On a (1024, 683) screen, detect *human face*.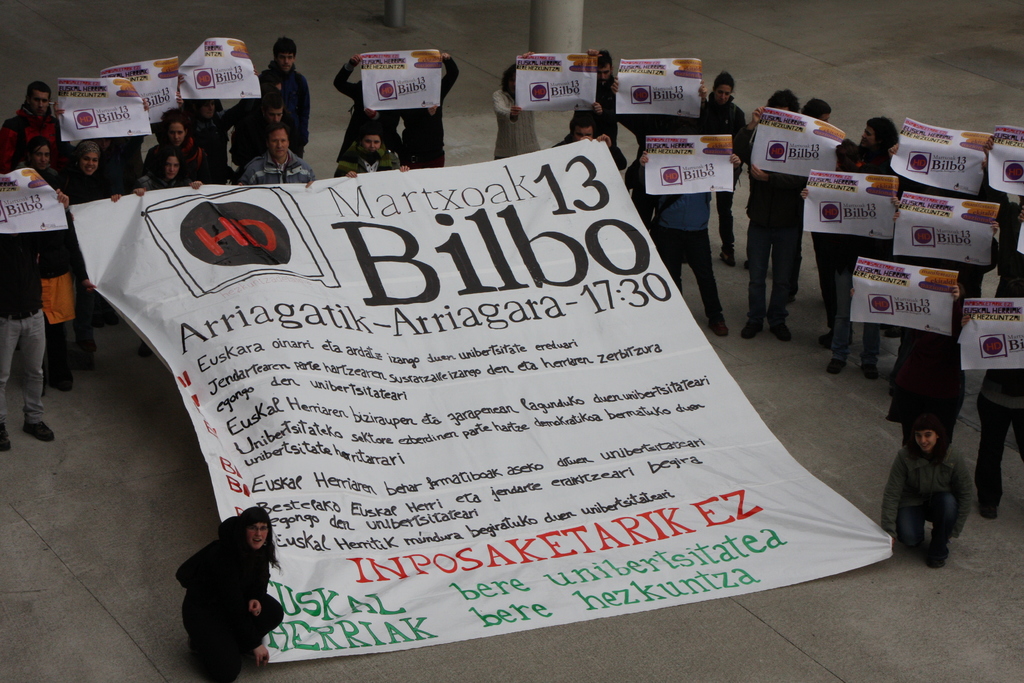
crop(200, 98, 213, 117).
